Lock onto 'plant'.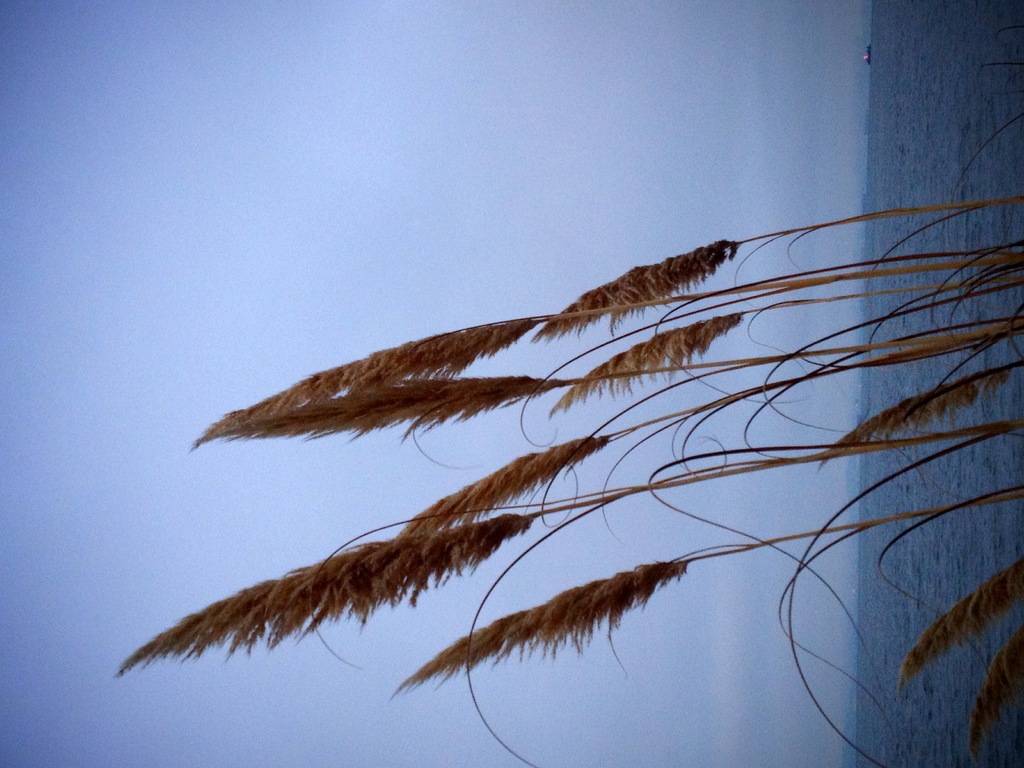
Locked: x1=111, y1=415, x2=1023, y2=679.
